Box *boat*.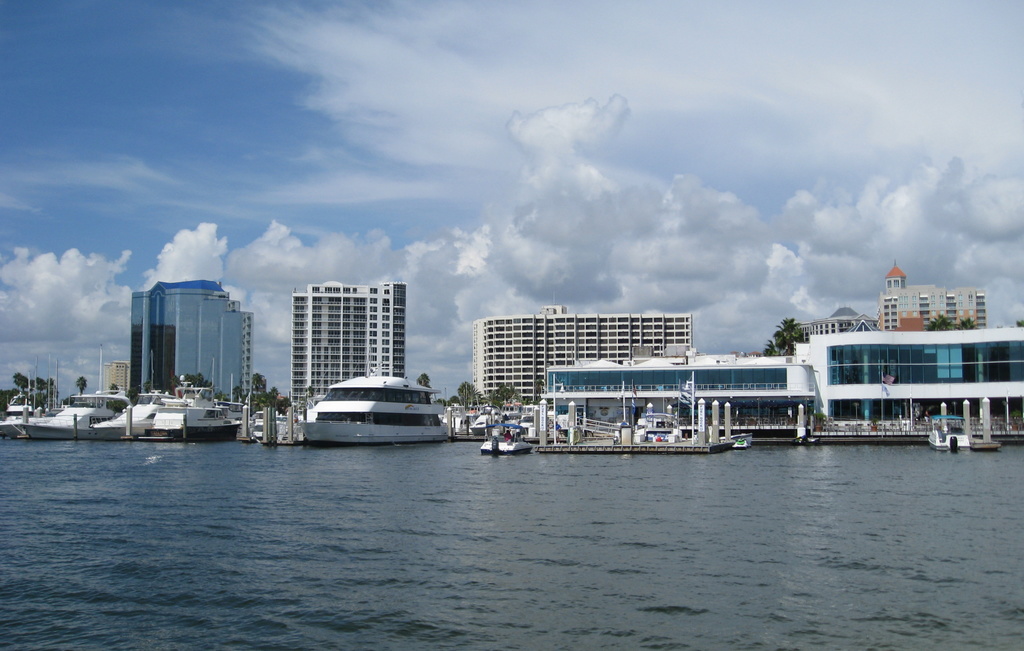
rect(730, 434, 750, 446).
